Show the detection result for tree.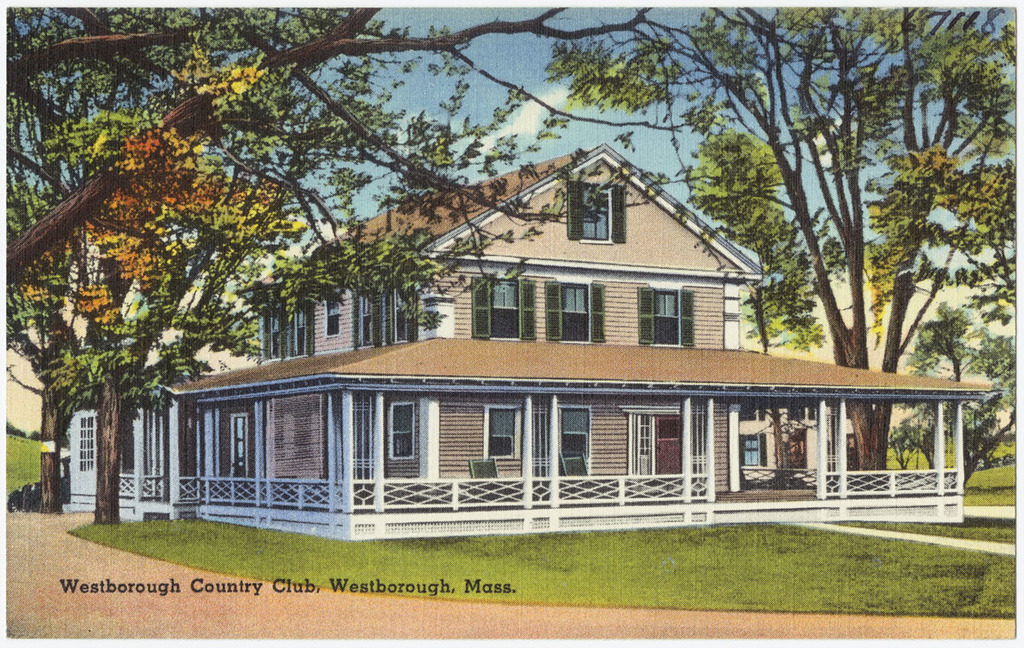
<region>26, 181, 247, 520</region>.
